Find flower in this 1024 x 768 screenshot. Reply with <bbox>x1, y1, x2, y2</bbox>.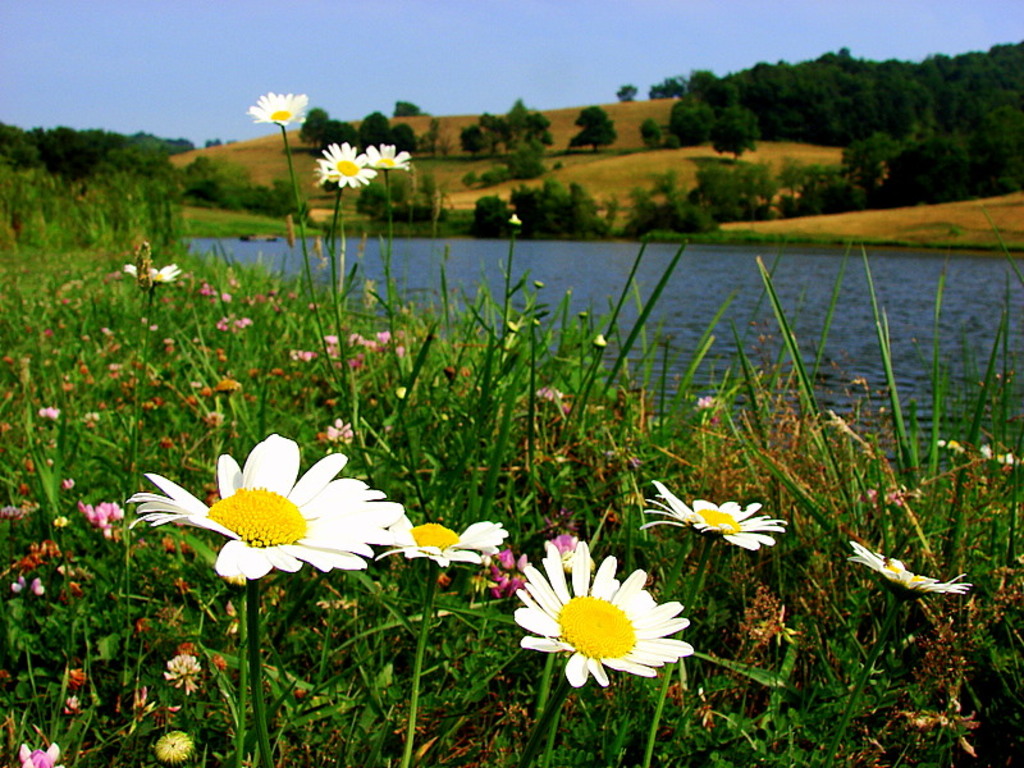
<bbox>293, 687, 303, 698</bbox>.
